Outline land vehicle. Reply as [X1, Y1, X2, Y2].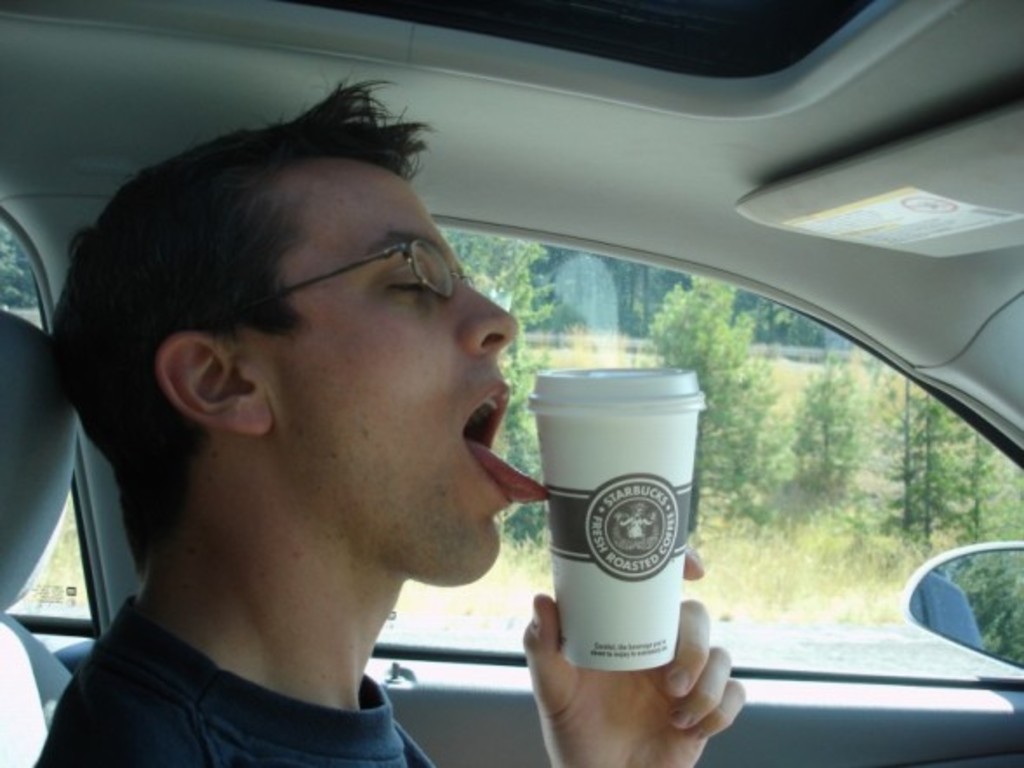
[0, 0, 1022, 766].
